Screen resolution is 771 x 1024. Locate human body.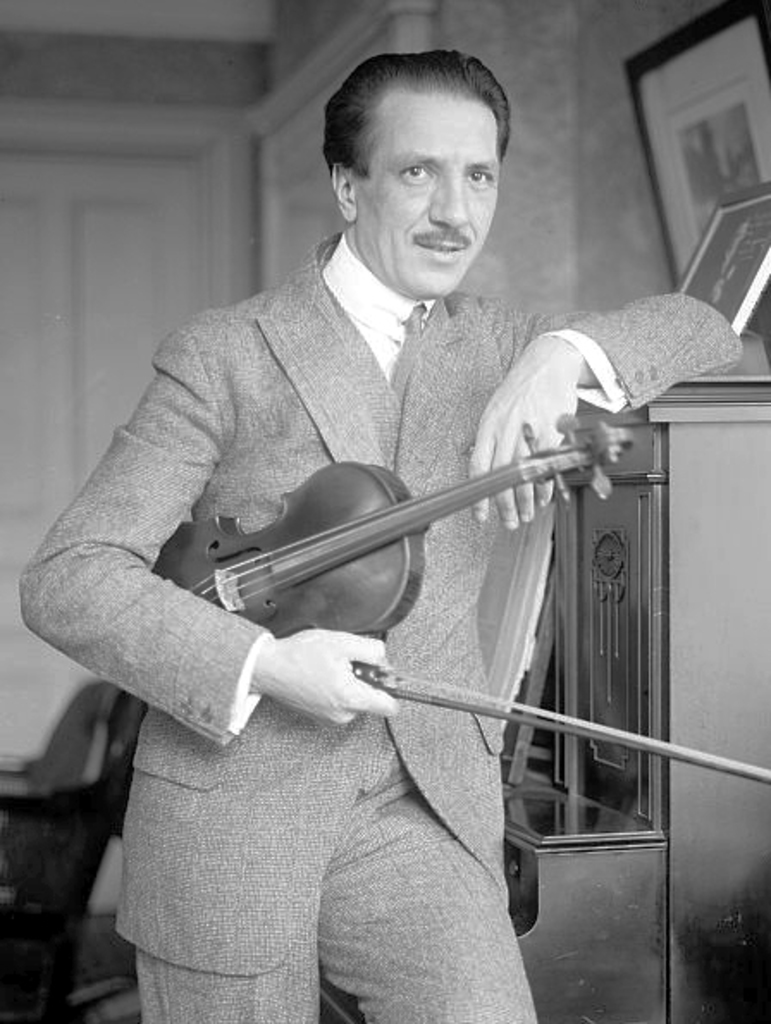
select_region(21, 53, 740, 1022).
